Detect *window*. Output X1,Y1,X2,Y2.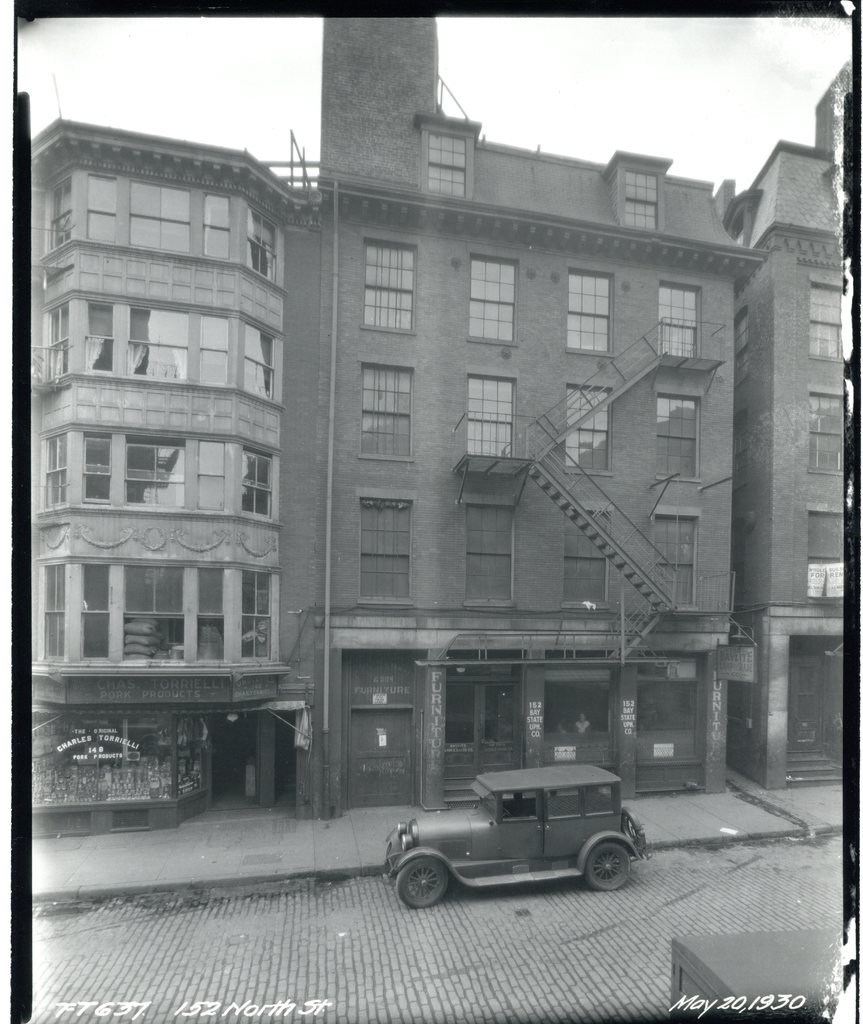
549,790,580,817.
